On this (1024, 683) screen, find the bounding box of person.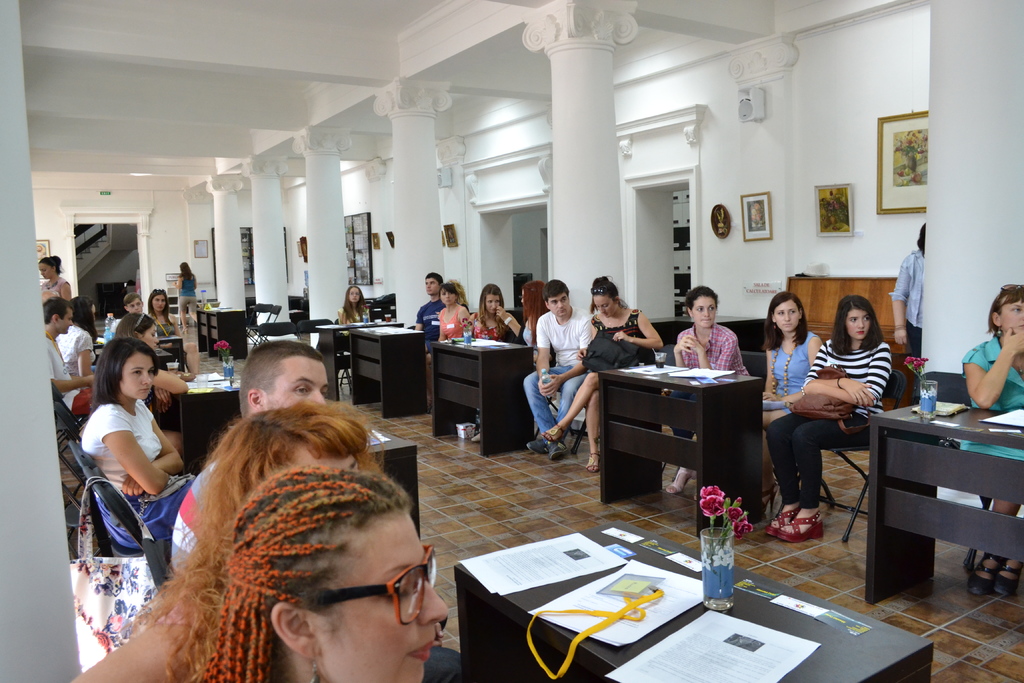
Bounding box: Rect(674, 286, 743, 494).
